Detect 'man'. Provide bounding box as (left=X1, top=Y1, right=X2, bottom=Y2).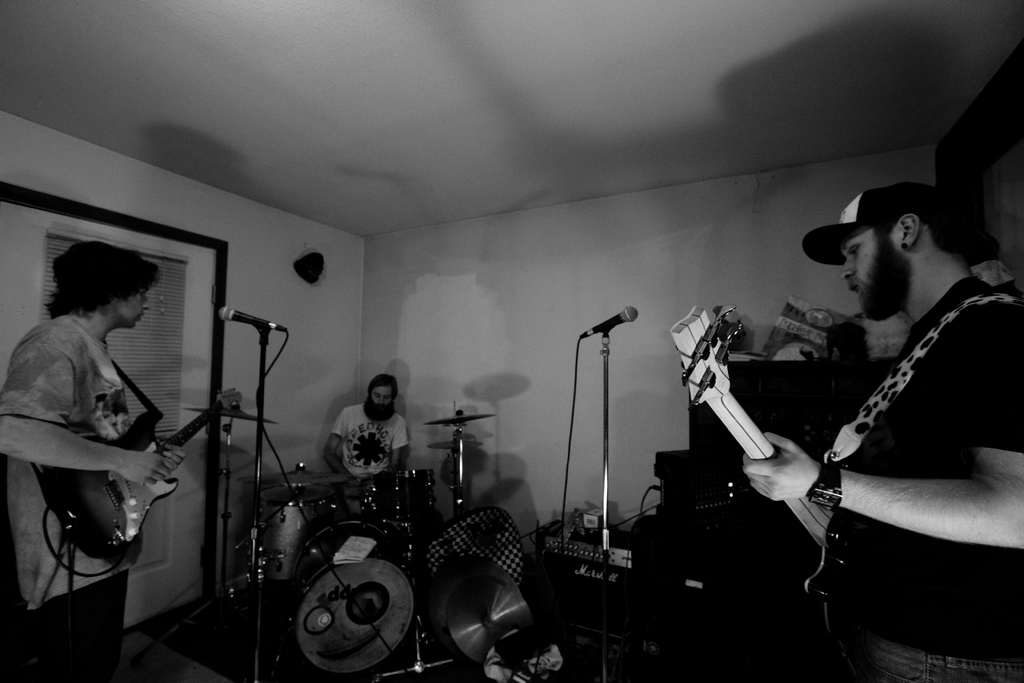
(left=0, top=236, right=188, bottom=682).
